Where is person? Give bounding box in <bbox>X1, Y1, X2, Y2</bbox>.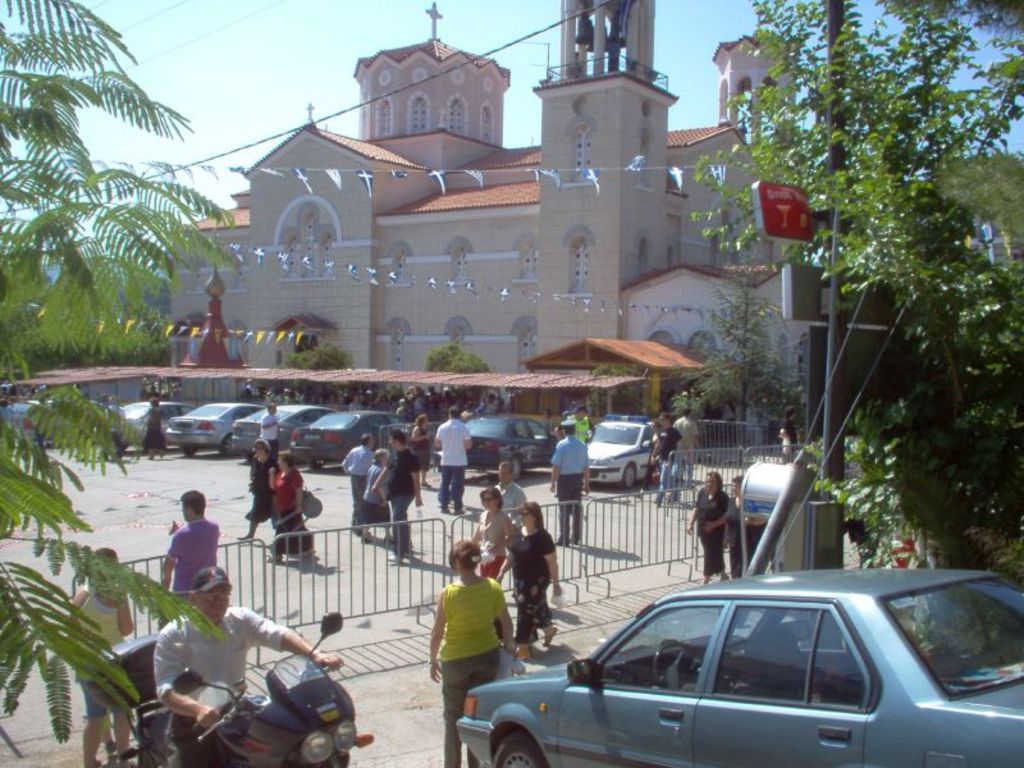
<bbox>433, 403, 470, 516</bbox>.
